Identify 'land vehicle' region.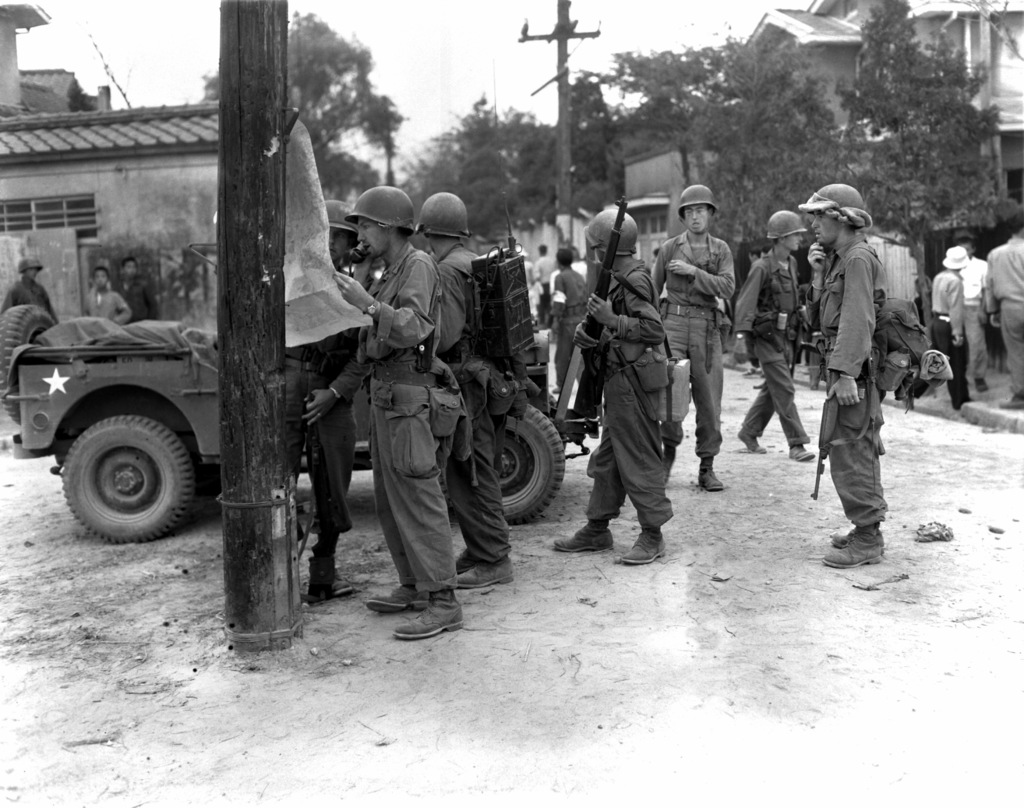
Region: Rect(0, 304, 604, 546).
